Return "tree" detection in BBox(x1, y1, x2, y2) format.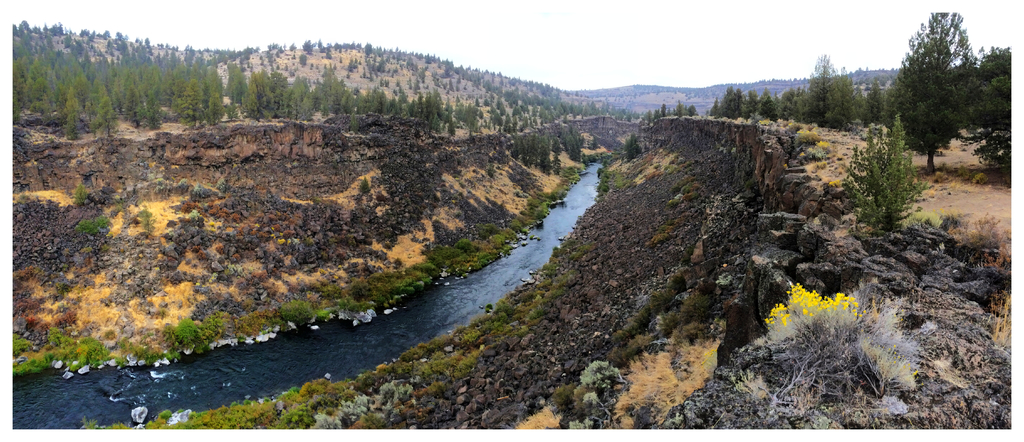
BBox(835, 108, 954, 234).
